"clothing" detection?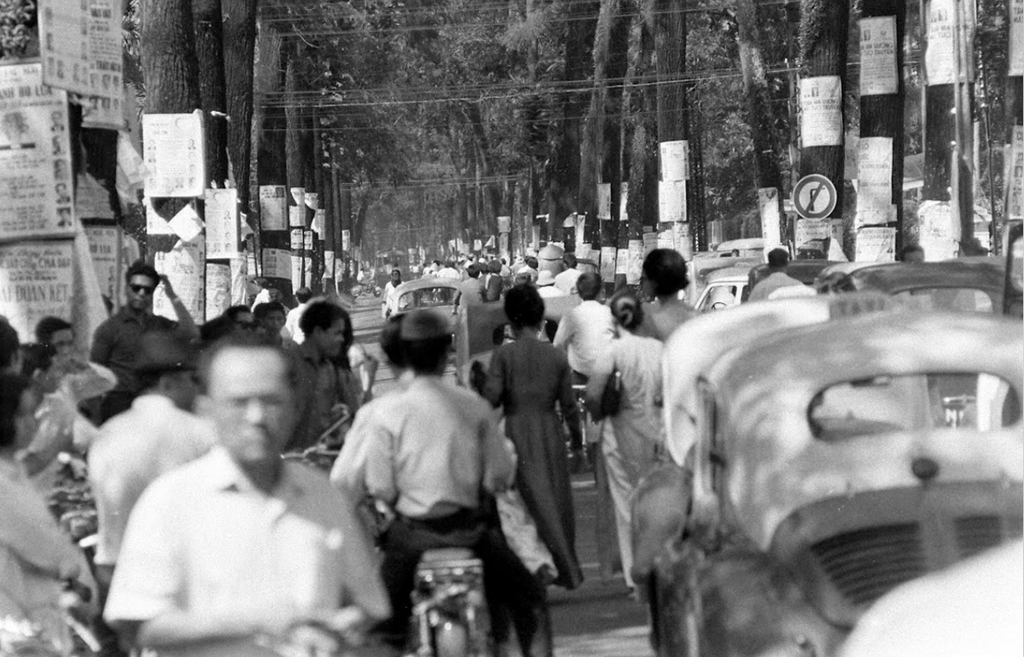
[x1=650, y1=301, x2=692, y2=332]
